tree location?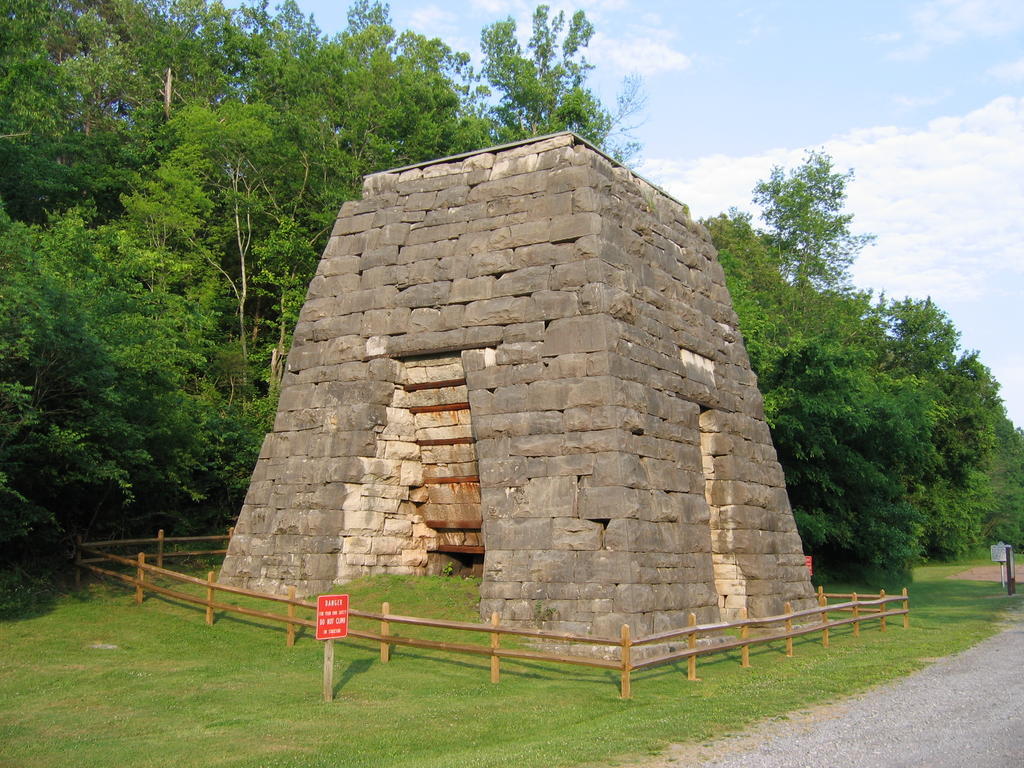
detection(0, 0, 199, 226)
